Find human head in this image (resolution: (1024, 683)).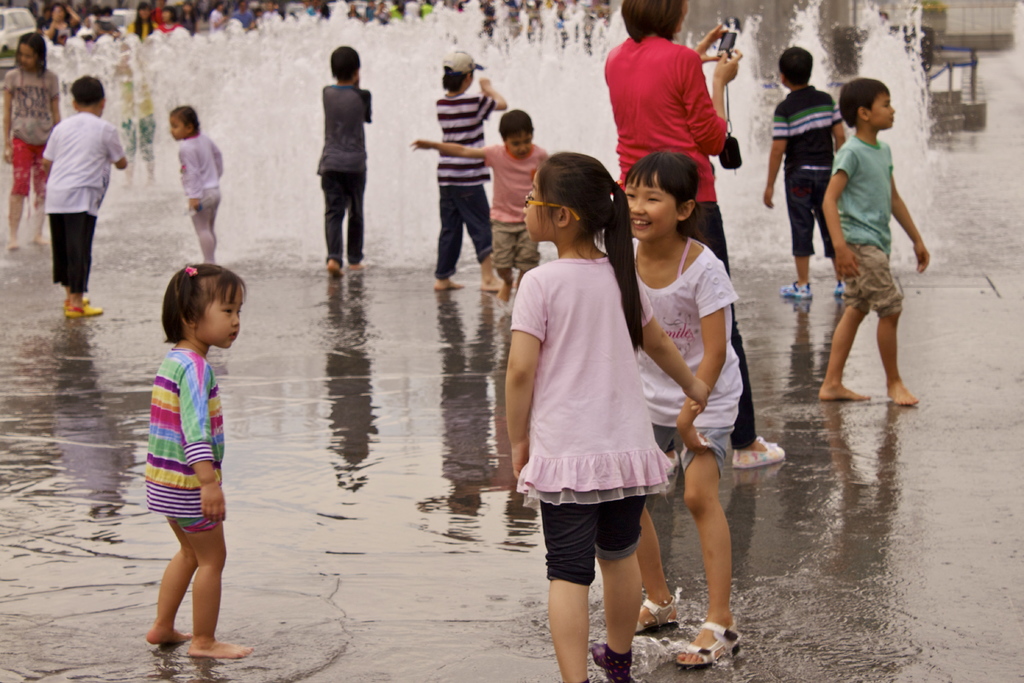
l=157, t=4, r=175, b=23.
